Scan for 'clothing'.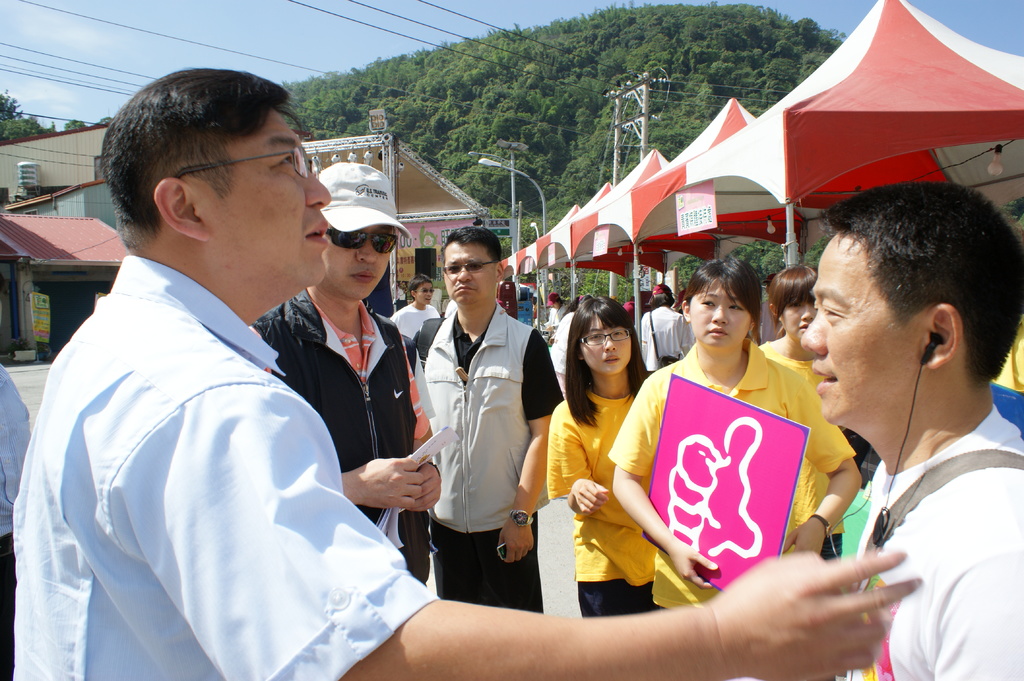
Scan result: (left=376, top=297, right=435, bottom=340).
